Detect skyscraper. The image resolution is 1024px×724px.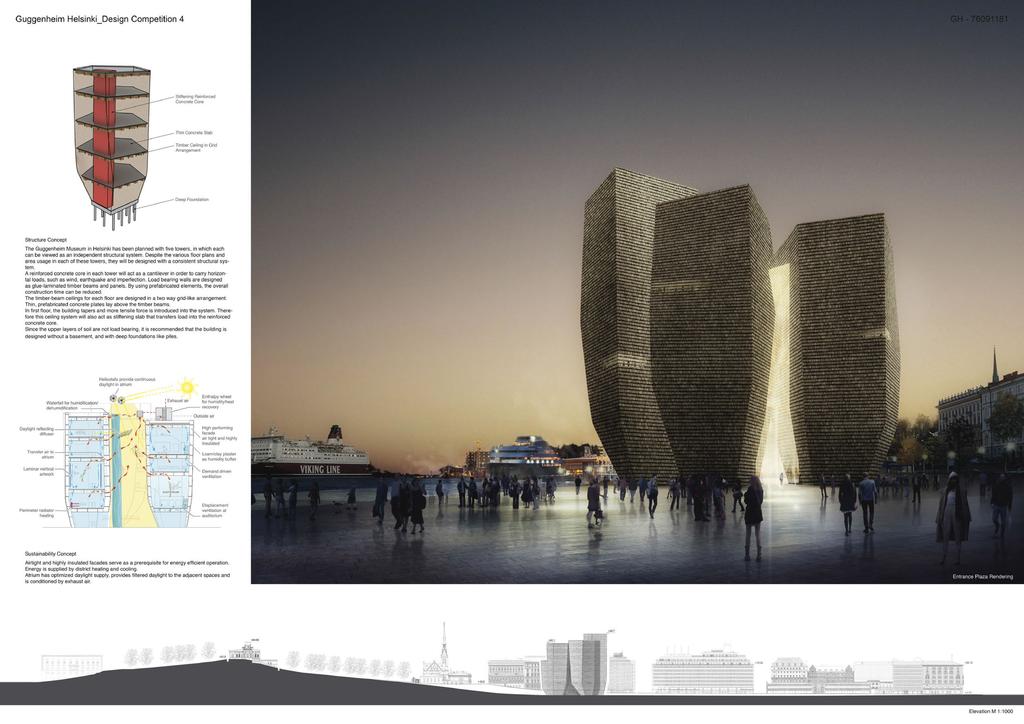
[646,184,771,483].
